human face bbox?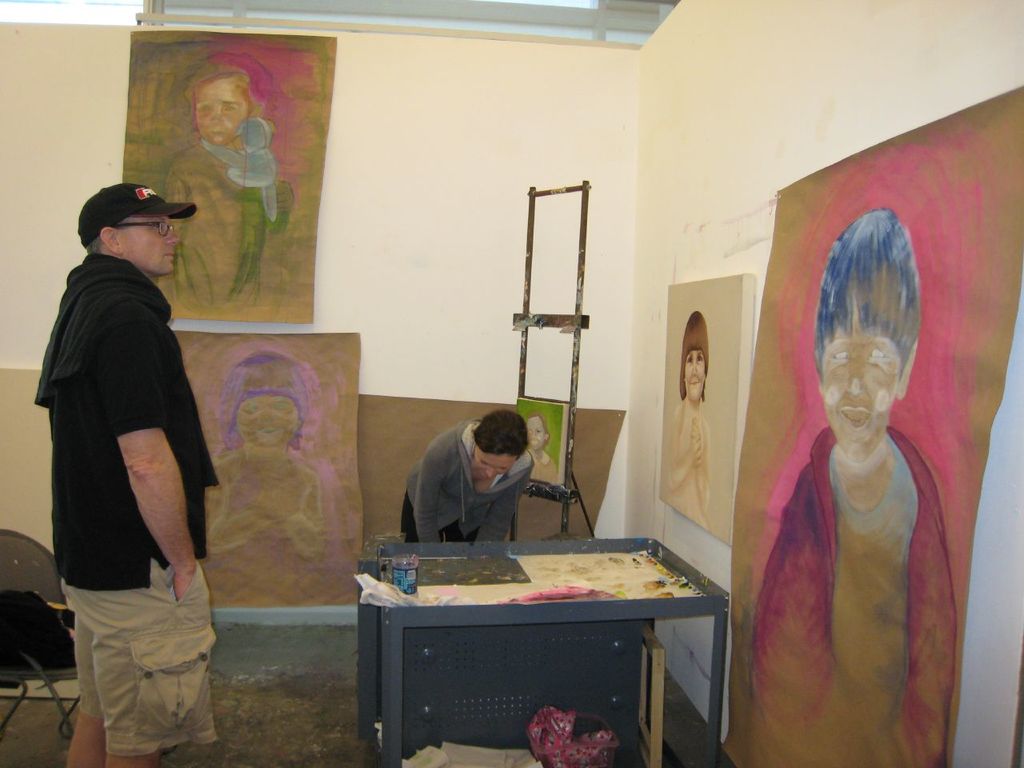
bbox=(685, 352, 706, 402)
